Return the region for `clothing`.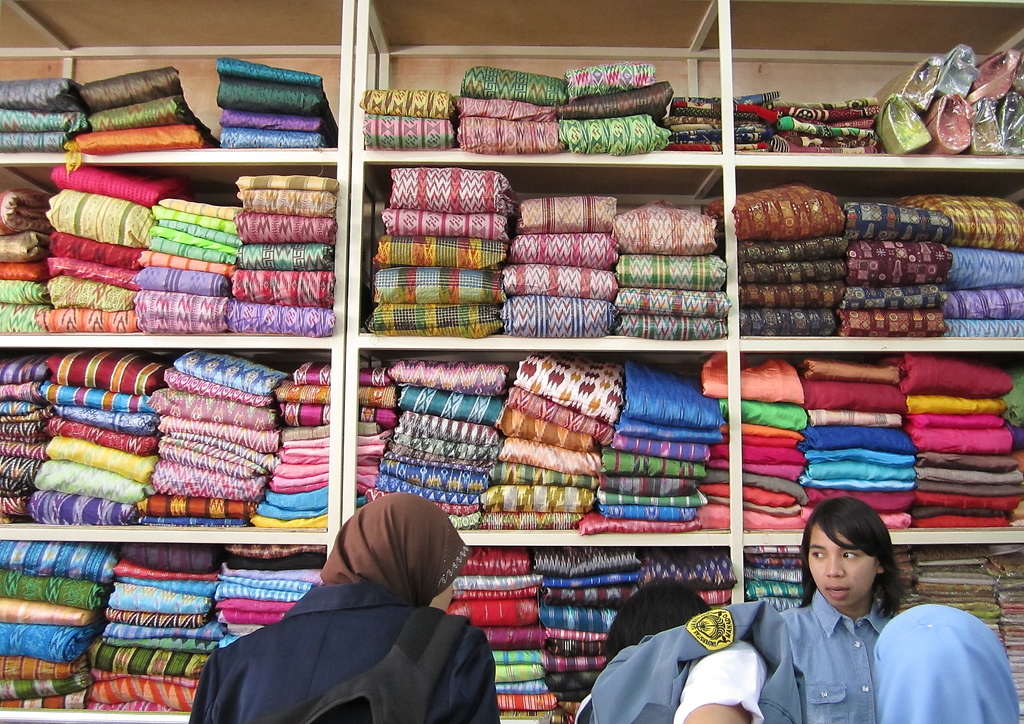
x1=0, y1=344, x2=335, y2=527.
